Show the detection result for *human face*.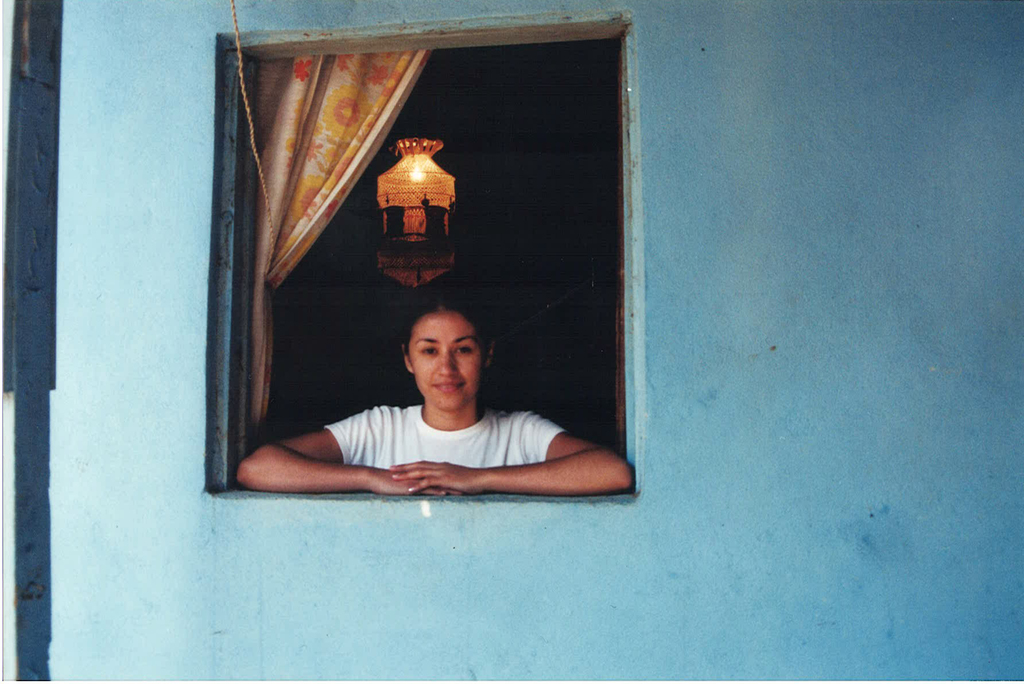
(left=408, top=313, right=481, bottom=408).
